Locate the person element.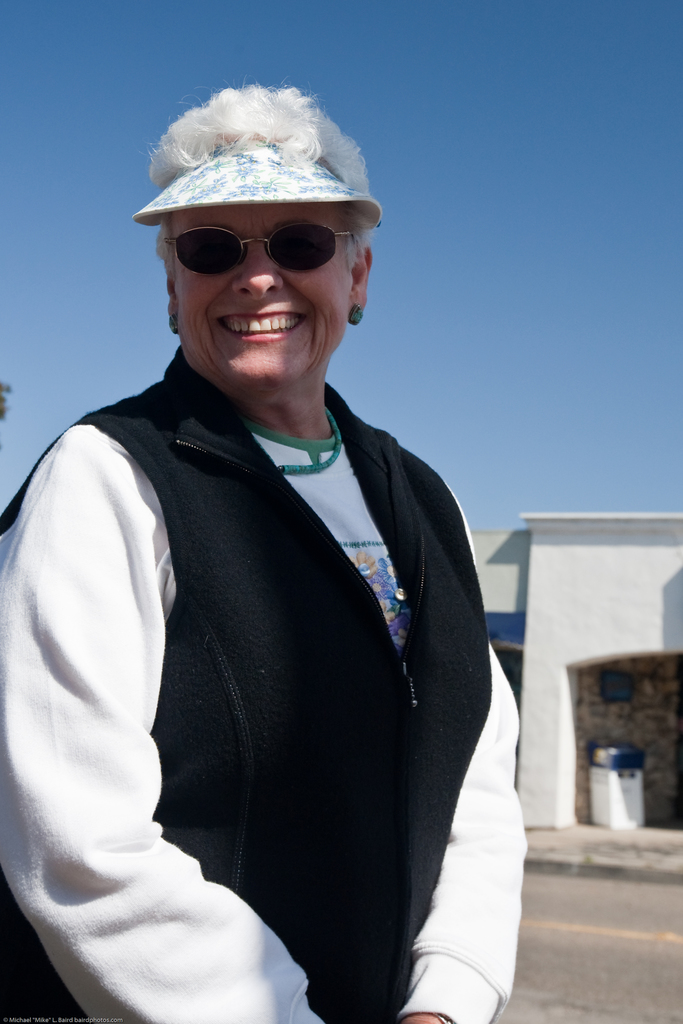
Element bbox: left=0, top=85, right=528, bottom=1023.
